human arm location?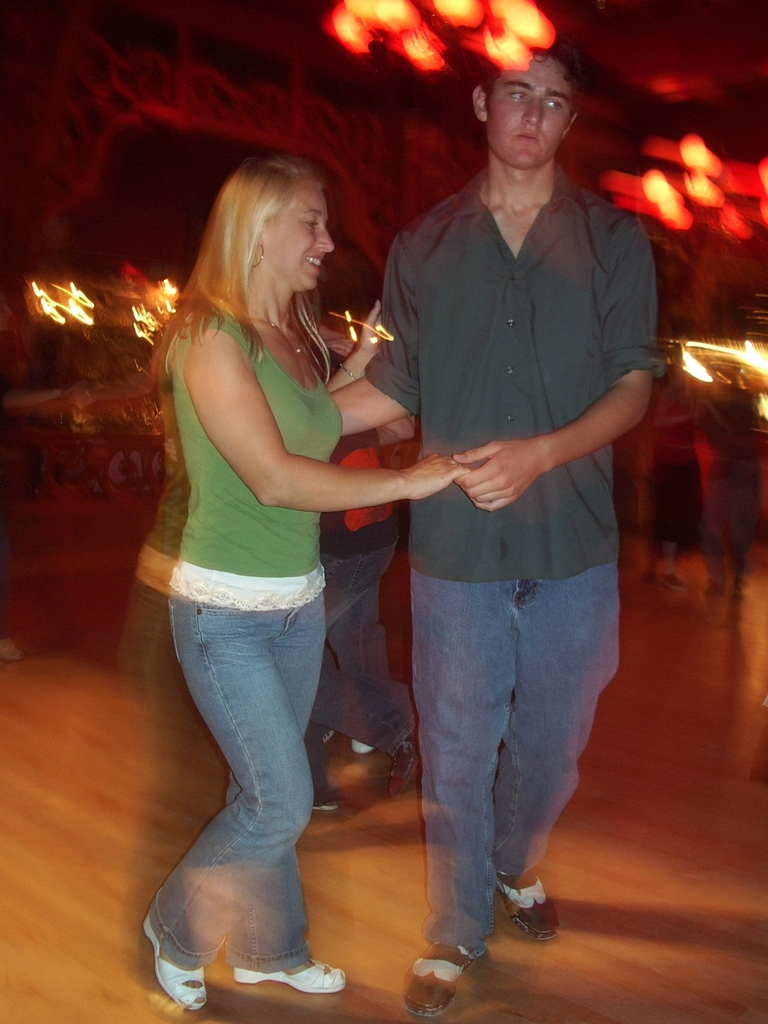
329,232,419,435
